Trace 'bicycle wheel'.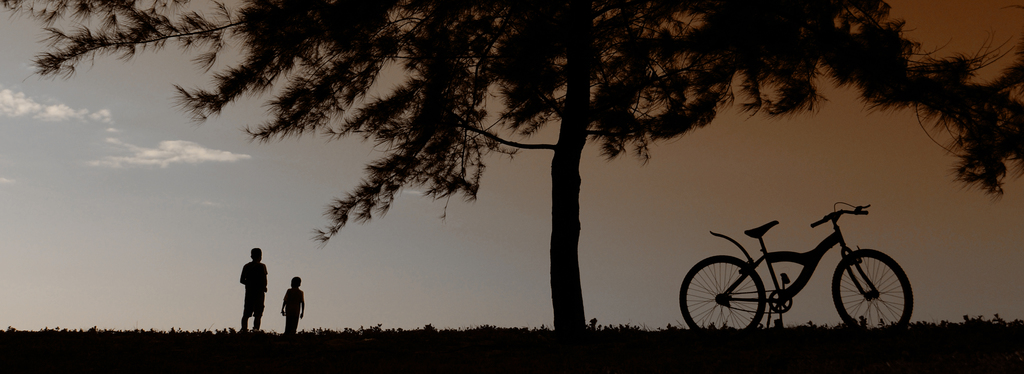
Traced to 842/251/909/333.
